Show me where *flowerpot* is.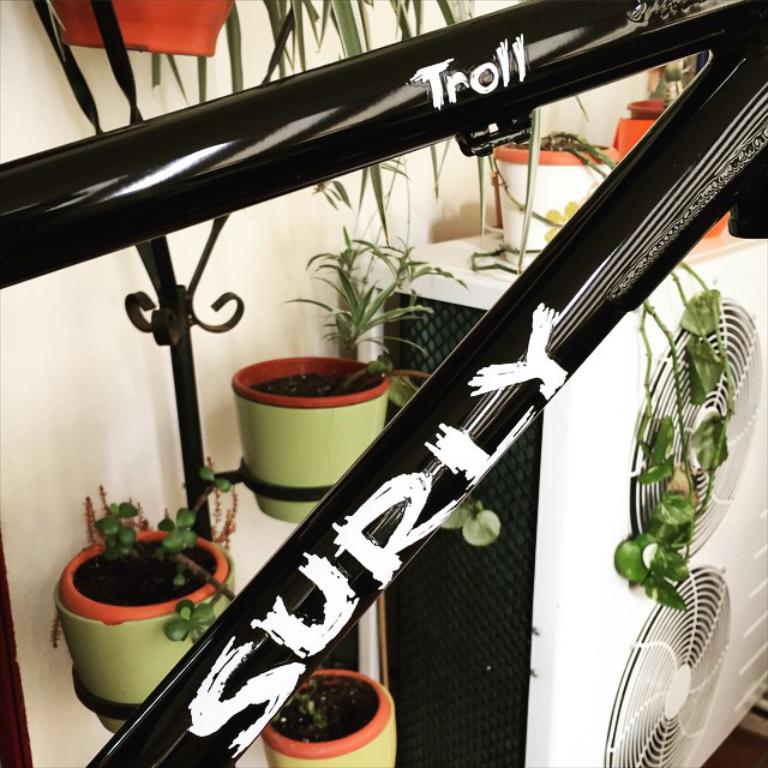
*flowerpot* is at pyautogui.locateOnScreen(60, 496, 220, 692).
